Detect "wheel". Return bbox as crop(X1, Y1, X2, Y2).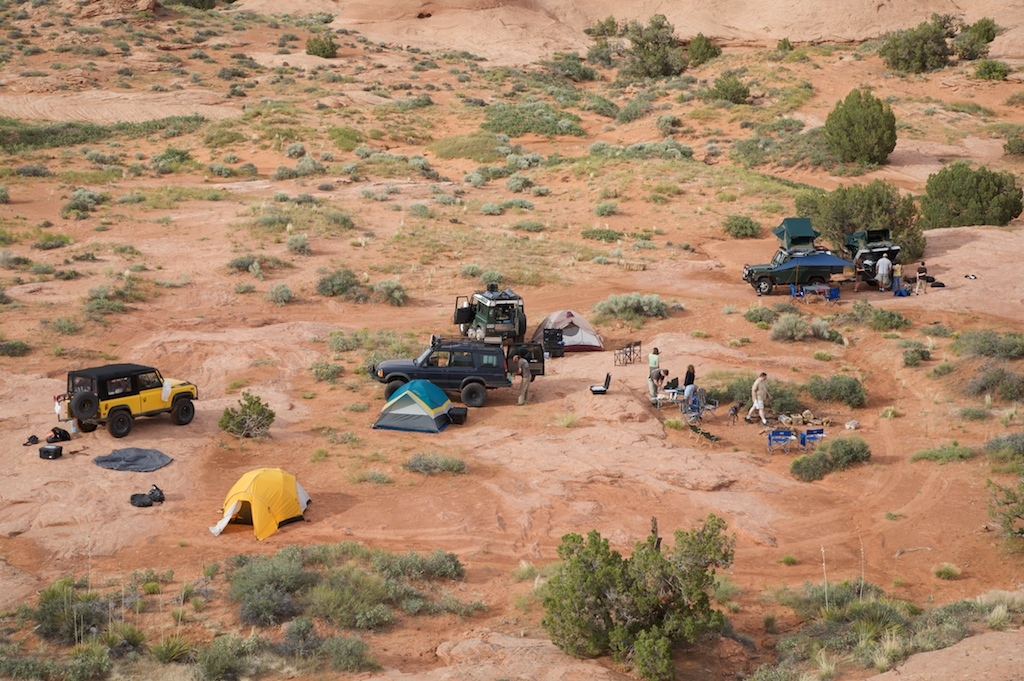
crop(109, 409, 130, 436).
